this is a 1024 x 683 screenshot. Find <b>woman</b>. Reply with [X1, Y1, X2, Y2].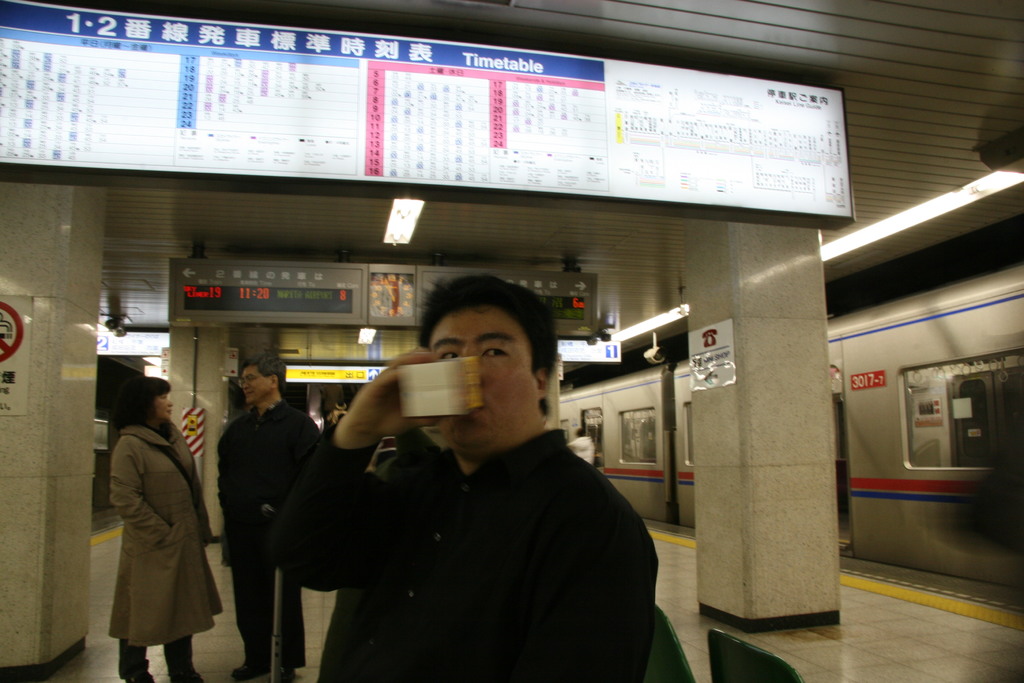
[86, 372, 212, 673].
